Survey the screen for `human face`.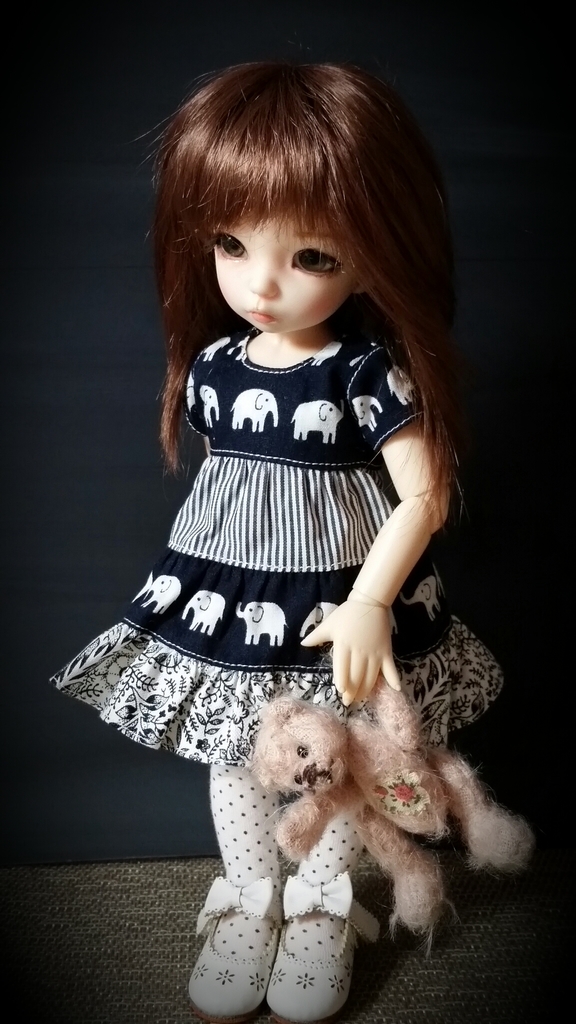
Survey found: {"x1": 207, "y1": 180, "x2": 361, "y2": 335}.
